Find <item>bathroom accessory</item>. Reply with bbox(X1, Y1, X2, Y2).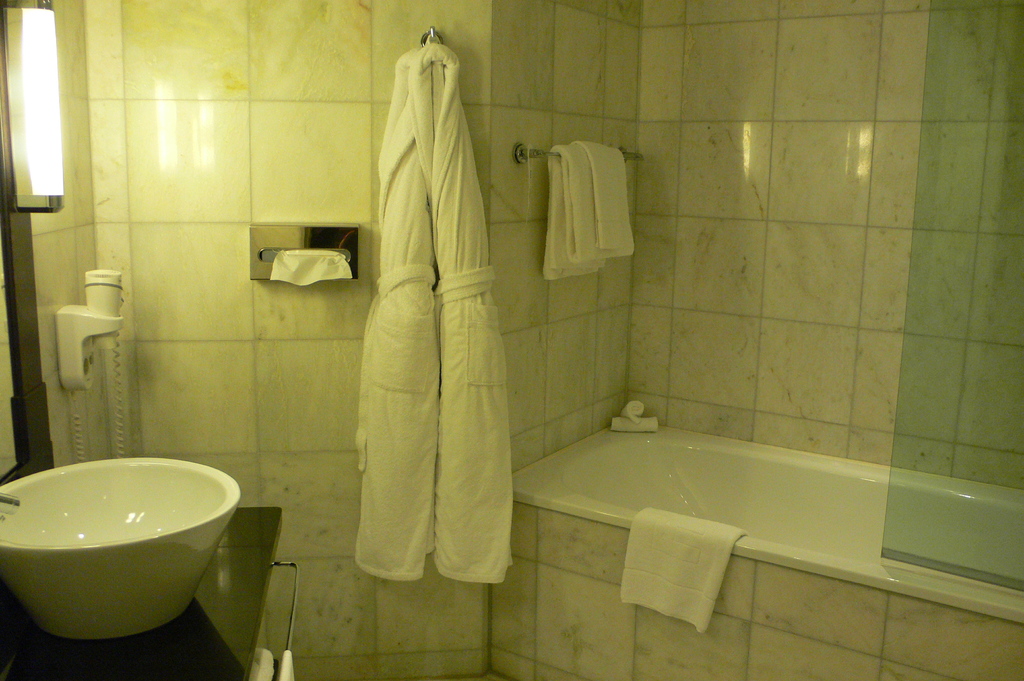
bbox(0, 492, 18, 520).
